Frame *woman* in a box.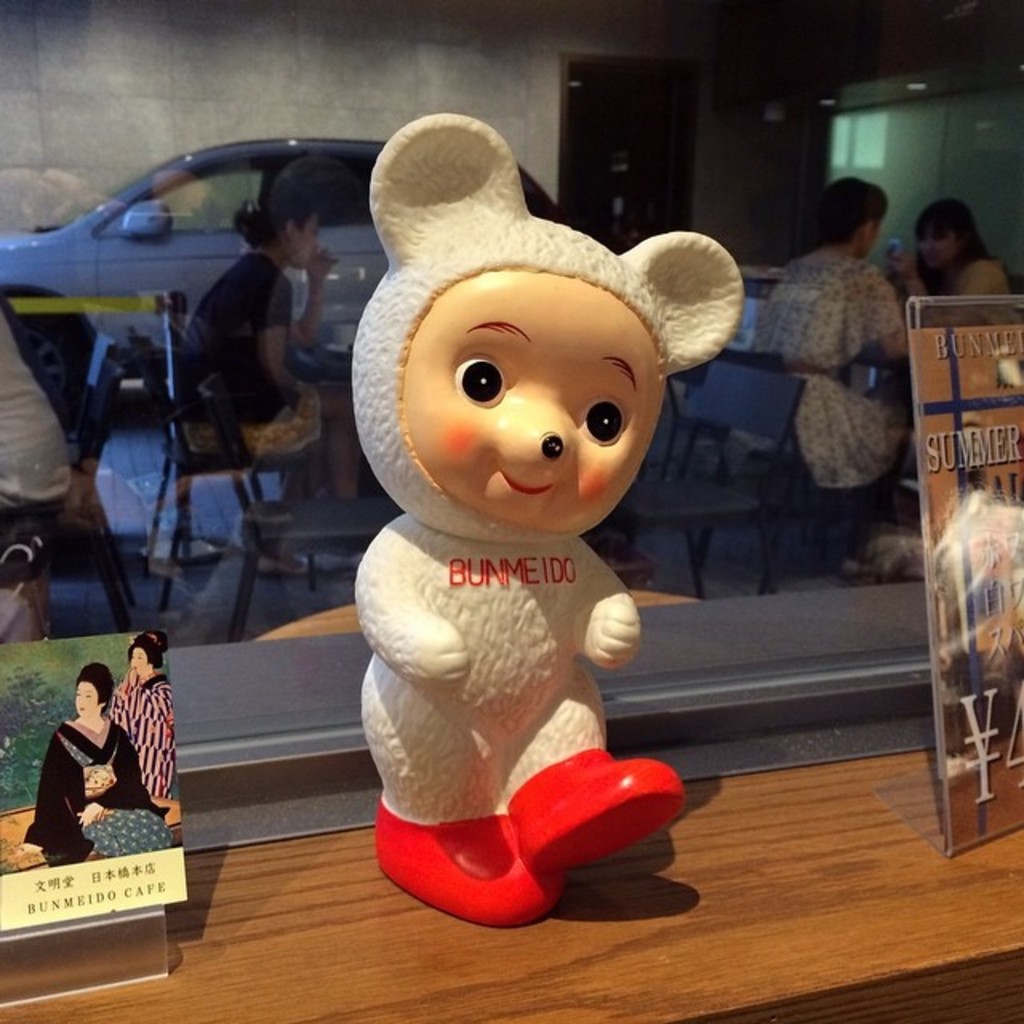
(left=190, top=208, right=374, bottom=578).
